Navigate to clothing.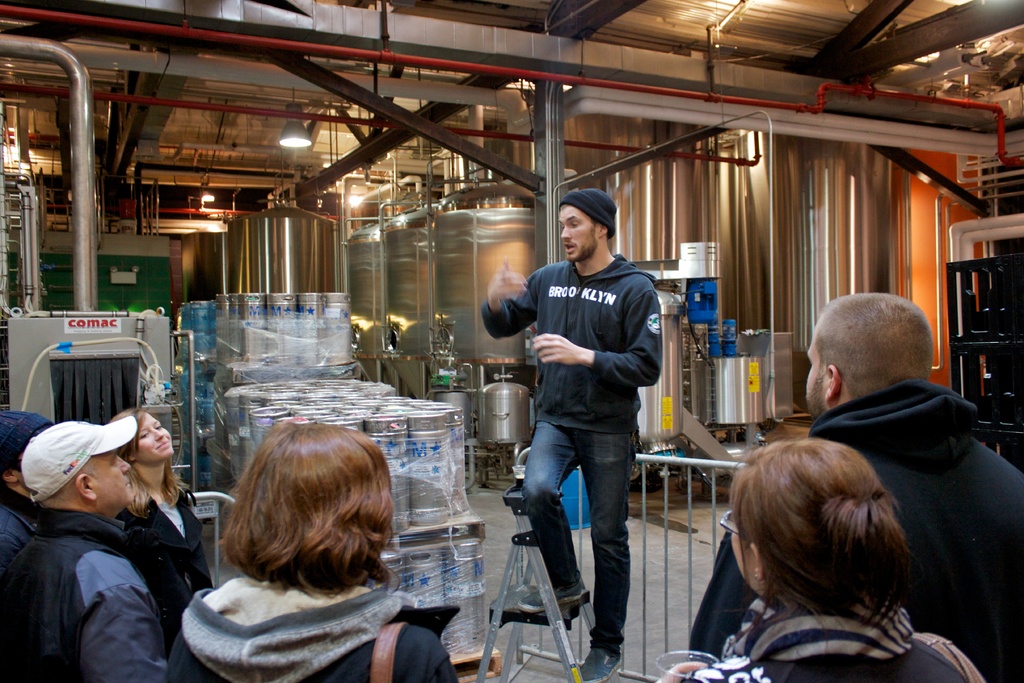
Navigation target: bbox(683, 375, 1023, 682).
